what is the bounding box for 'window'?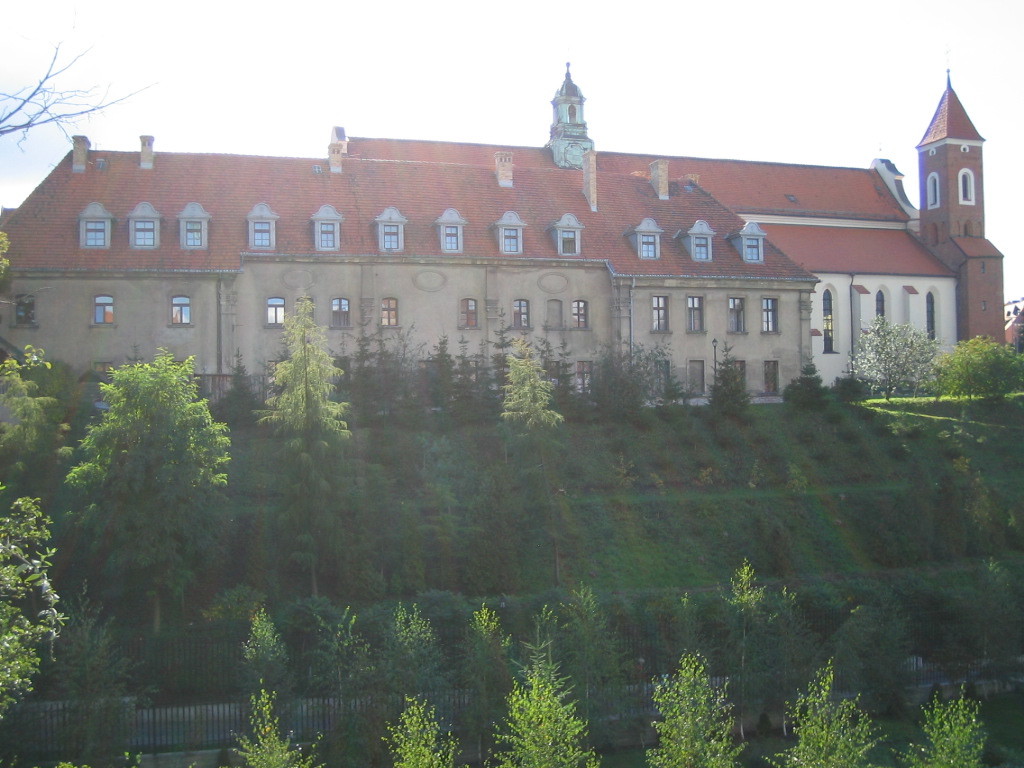
<region>76, 198, 114, 250</region>.
